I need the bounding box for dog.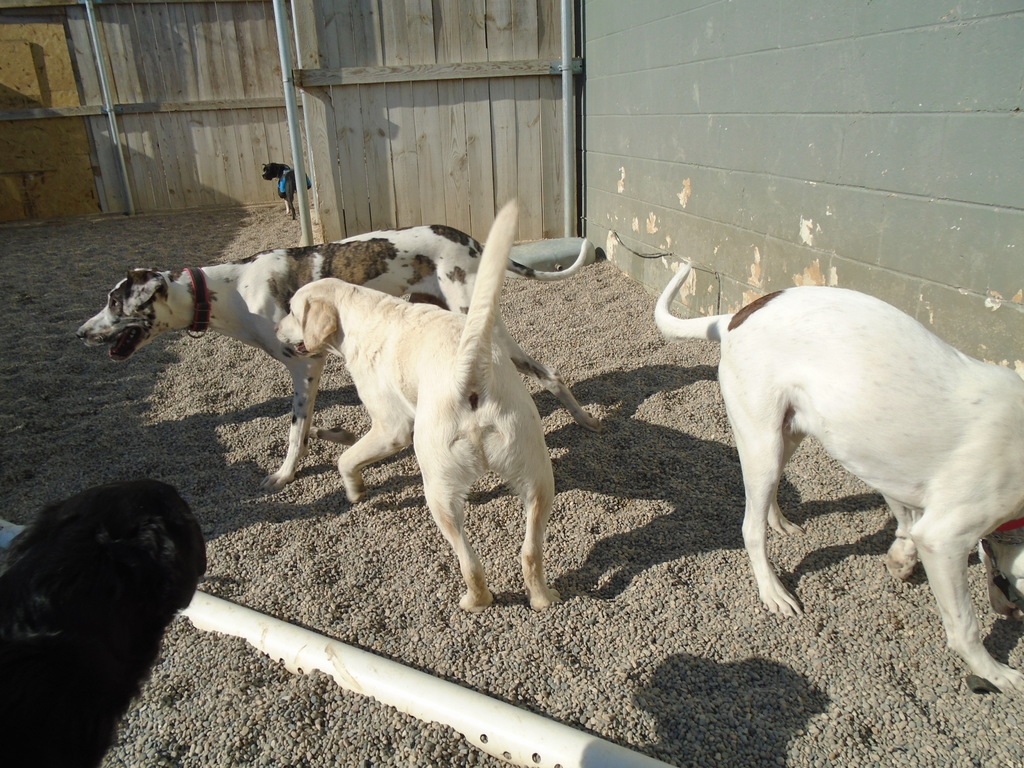
Here it is: BBox(656, 260, 1023, 695).
